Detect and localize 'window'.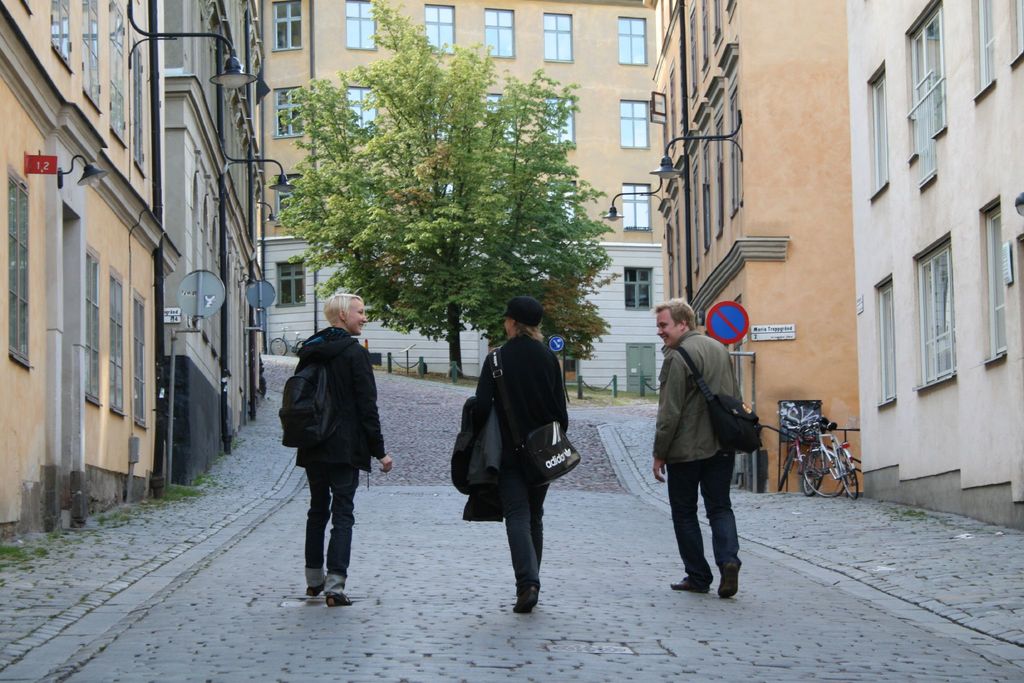
Localized at pyautogui.locateOnScreen(490, 12, 516, 58).
